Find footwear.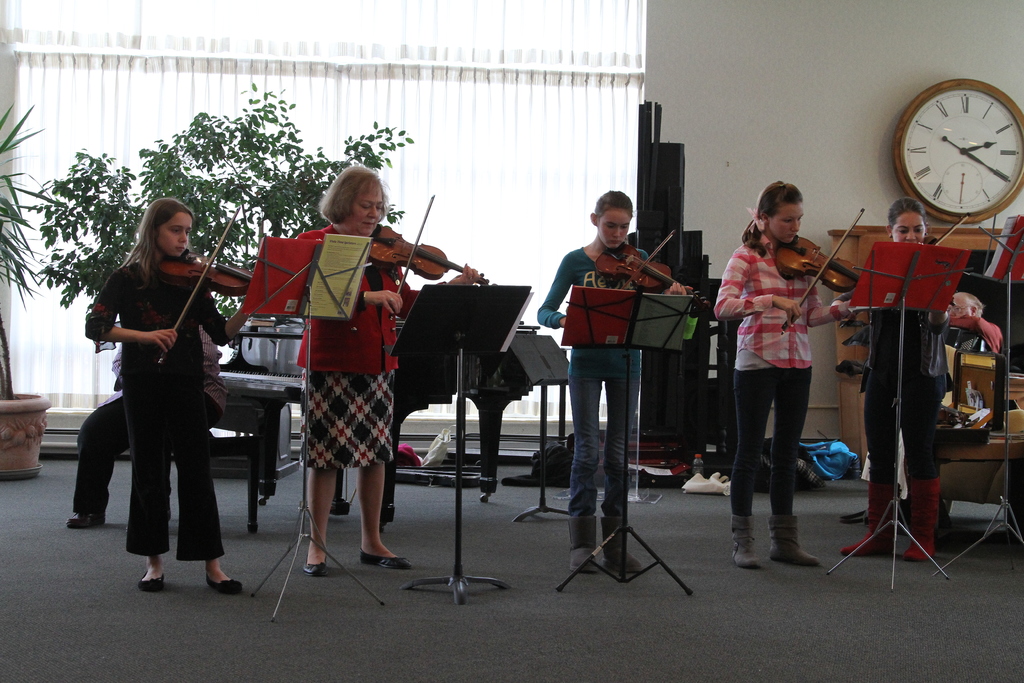
left=301, top=561, right=328, bottom=576.
